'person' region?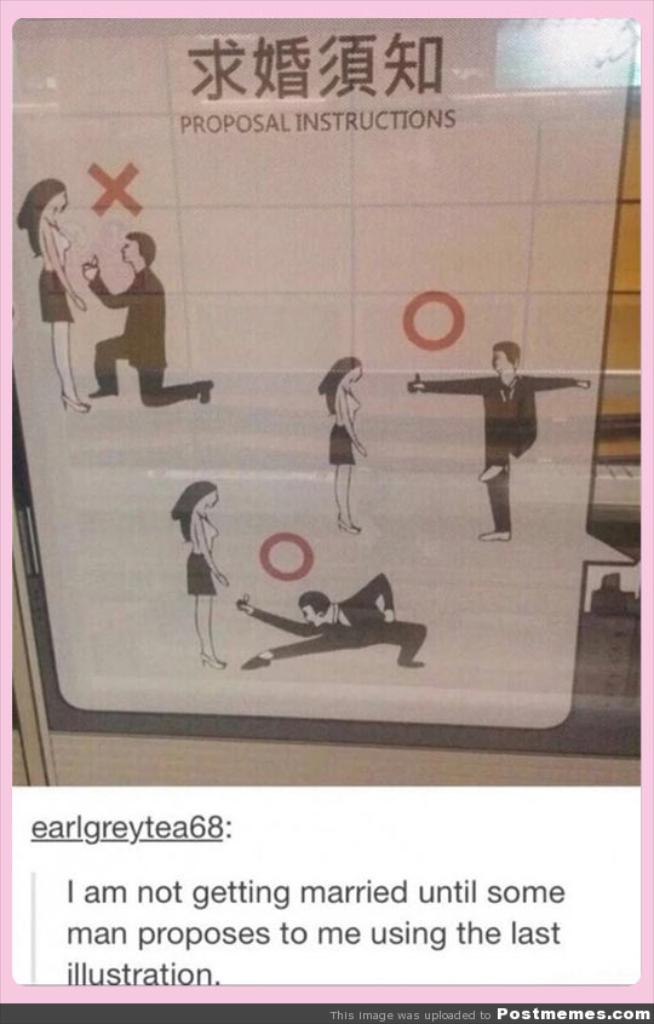
<region>408, 336, 592, 542</region>
